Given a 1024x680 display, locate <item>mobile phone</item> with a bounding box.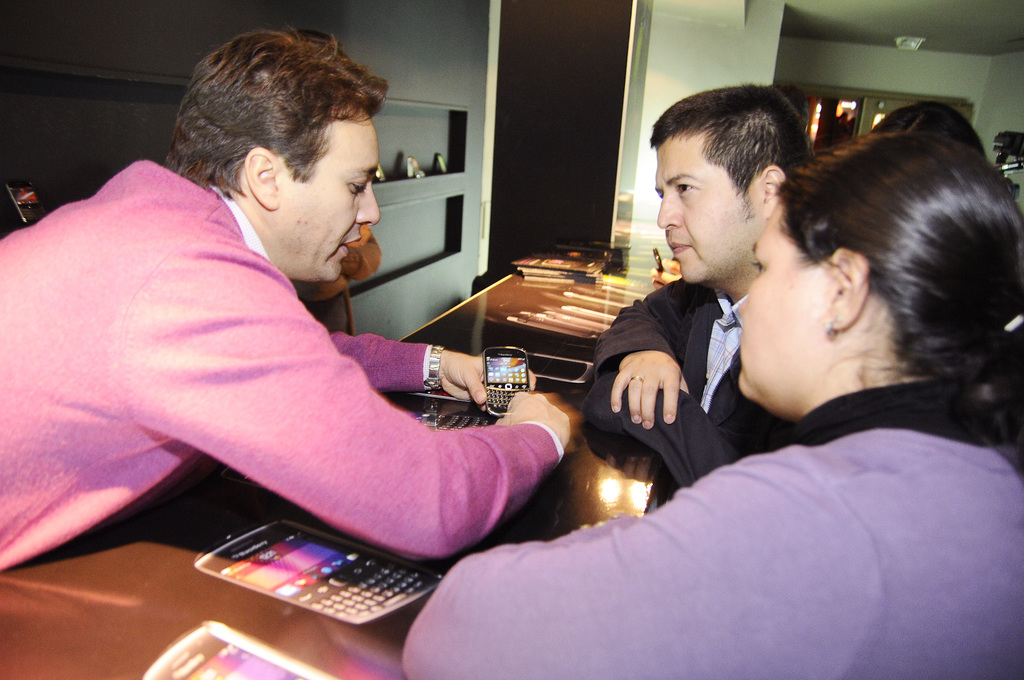
Located: BBox(481, 345, 530, 417).
